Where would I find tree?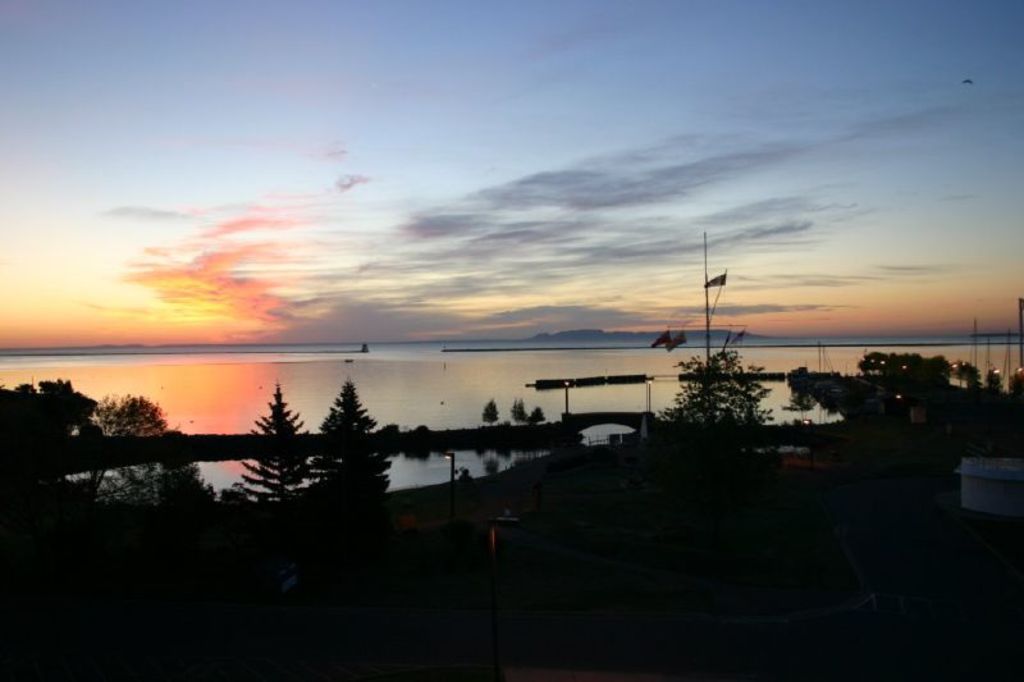
At x1=242, y1=386, x2=314, y2=504.
